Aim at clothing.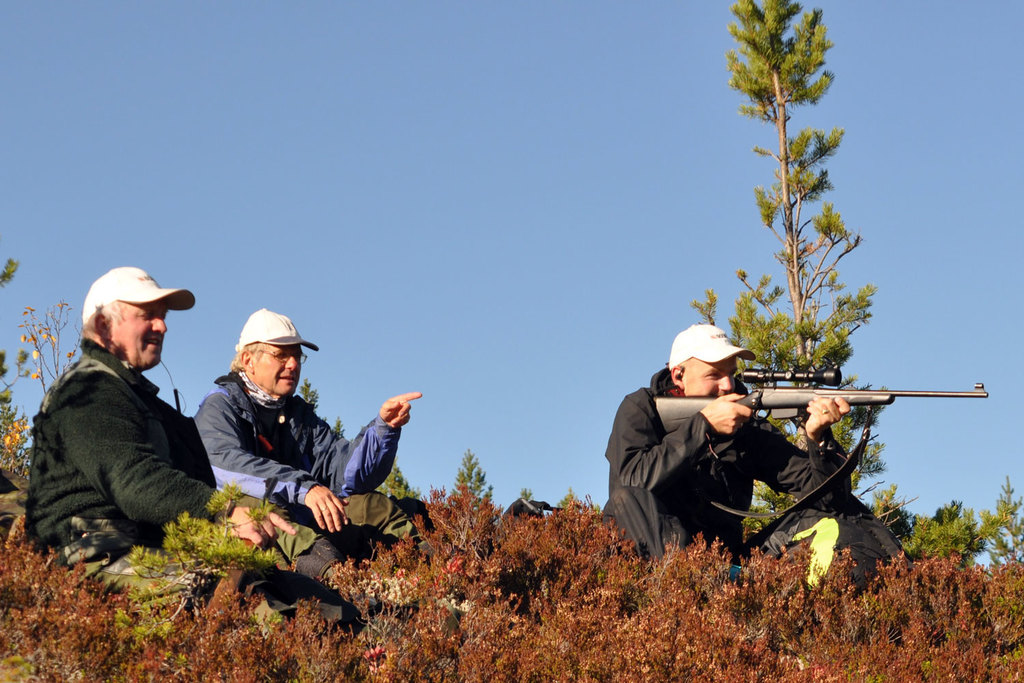
Aimed at [23, 310, 218, 570].
